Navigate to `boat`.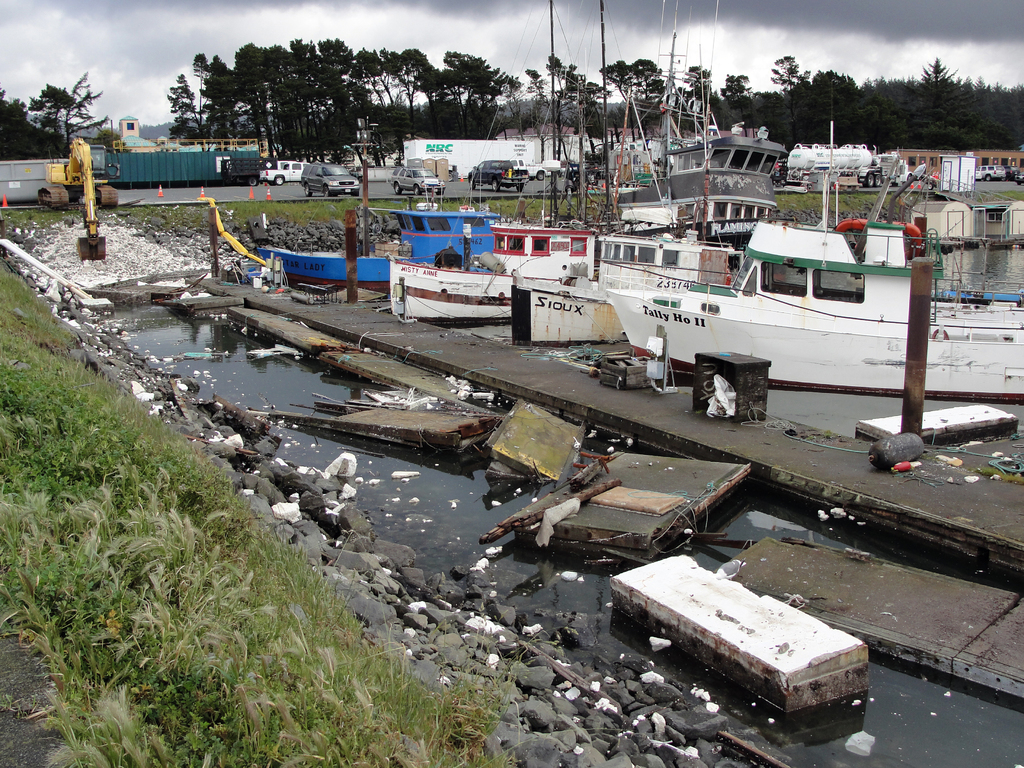
Navigation target: (386, 230, 737, 321).
